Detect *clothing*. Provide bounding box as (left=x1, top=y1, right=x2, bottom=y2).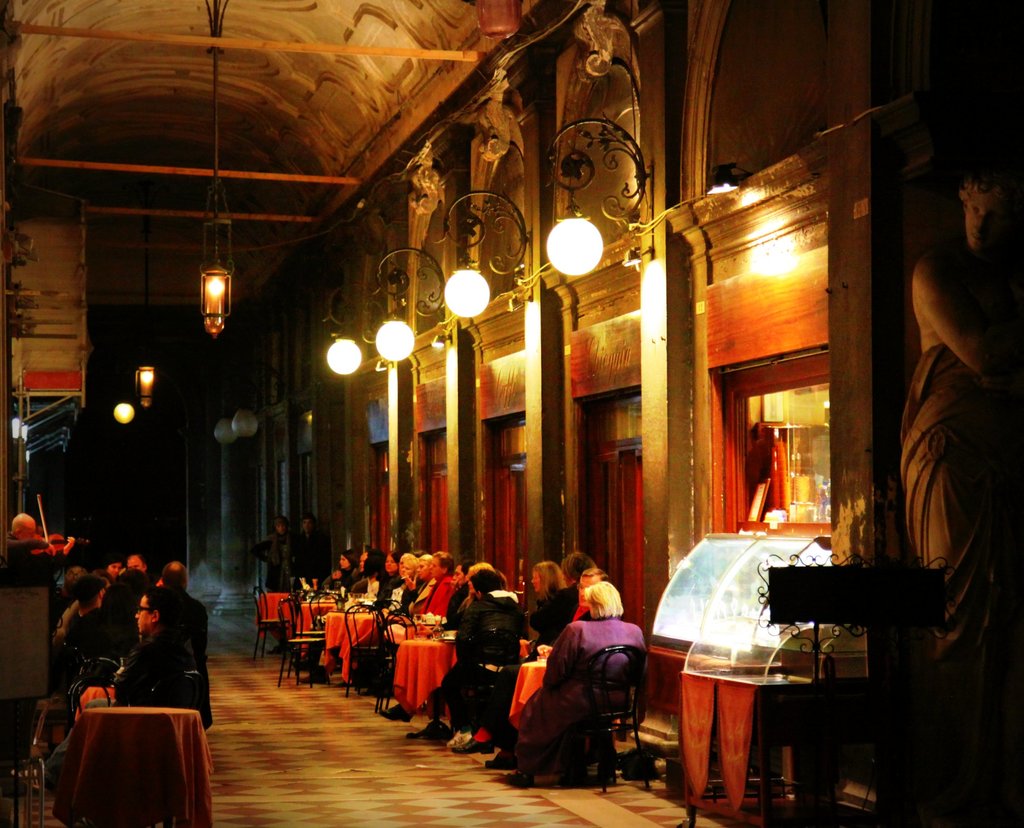
(left=527, top=581, right=582, bottom=645).
